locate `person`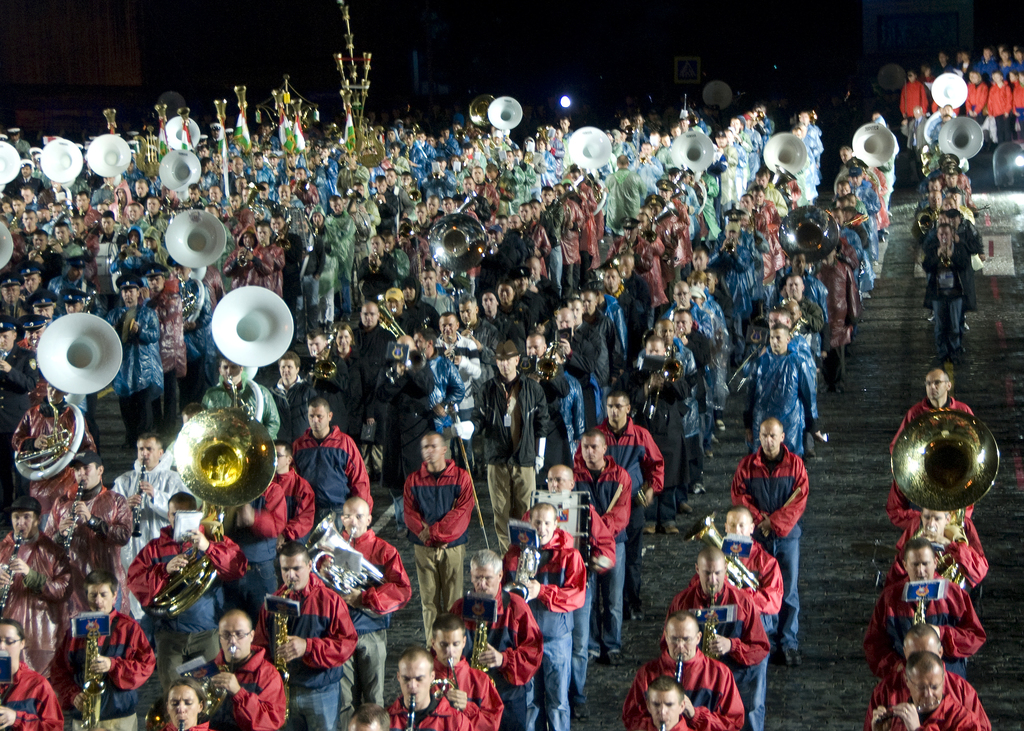
[660, 279, 723, 357]
